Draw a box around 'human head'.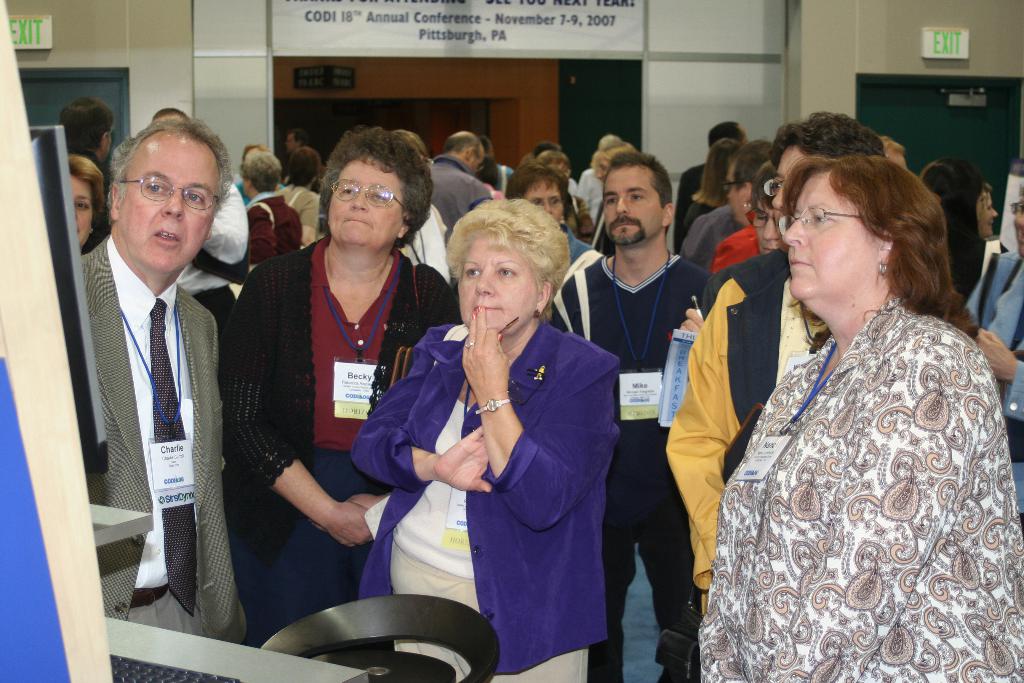
rect(1010, 174, 1023, 256).
